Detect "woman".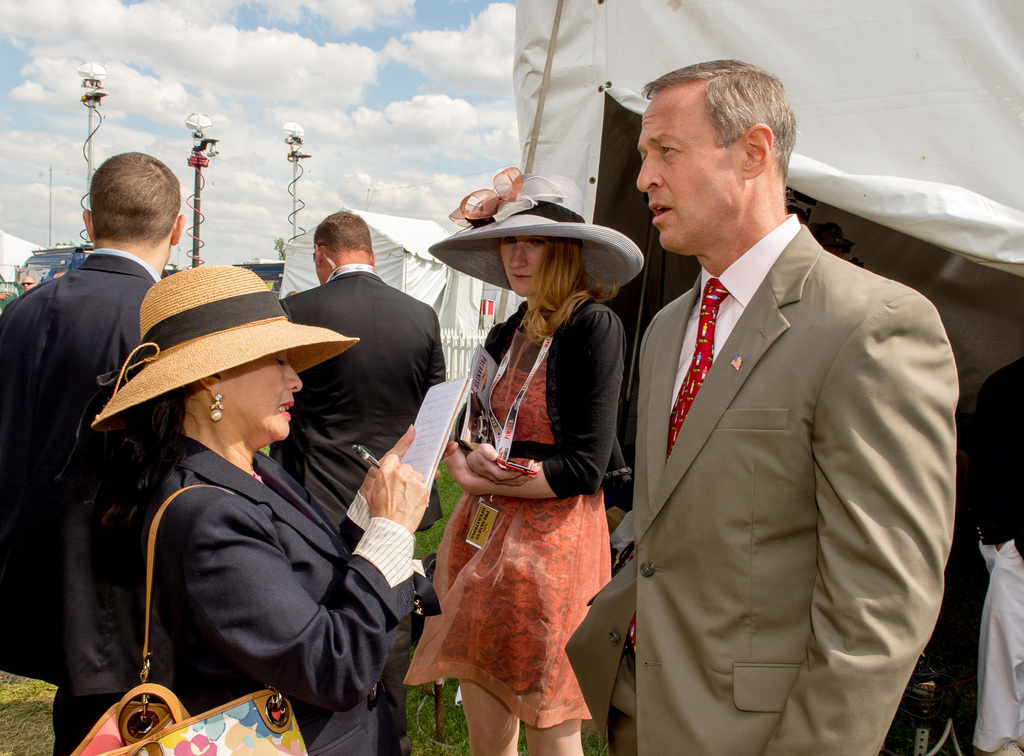
Detected at bbox=(425, 191, 621, 755).
